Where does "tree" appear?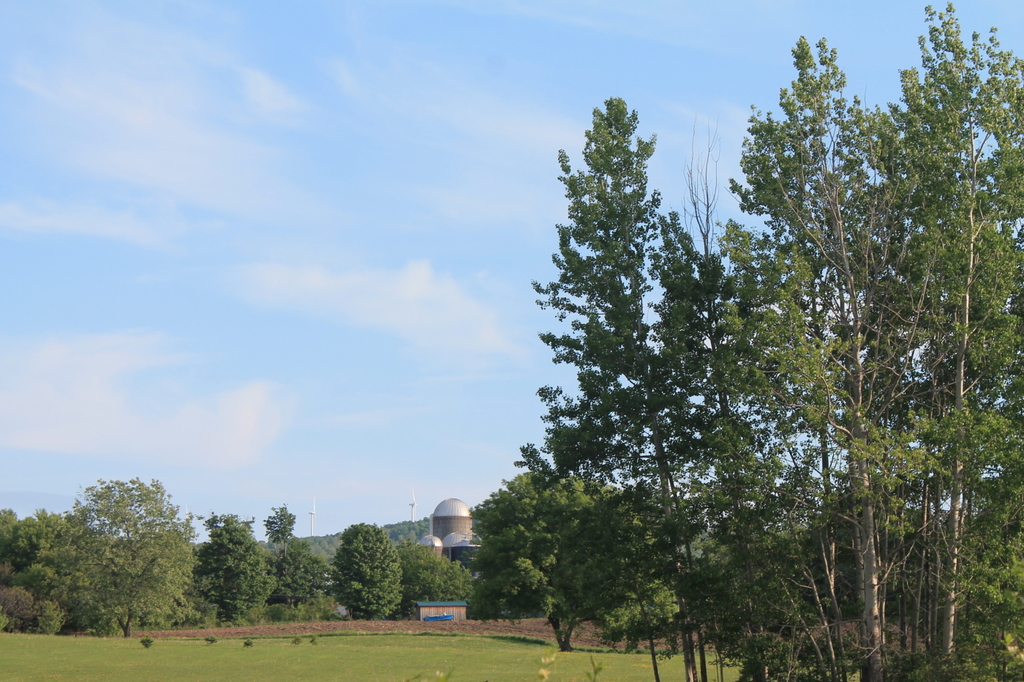
Appears at Rect(473, 471, 650, 656).
